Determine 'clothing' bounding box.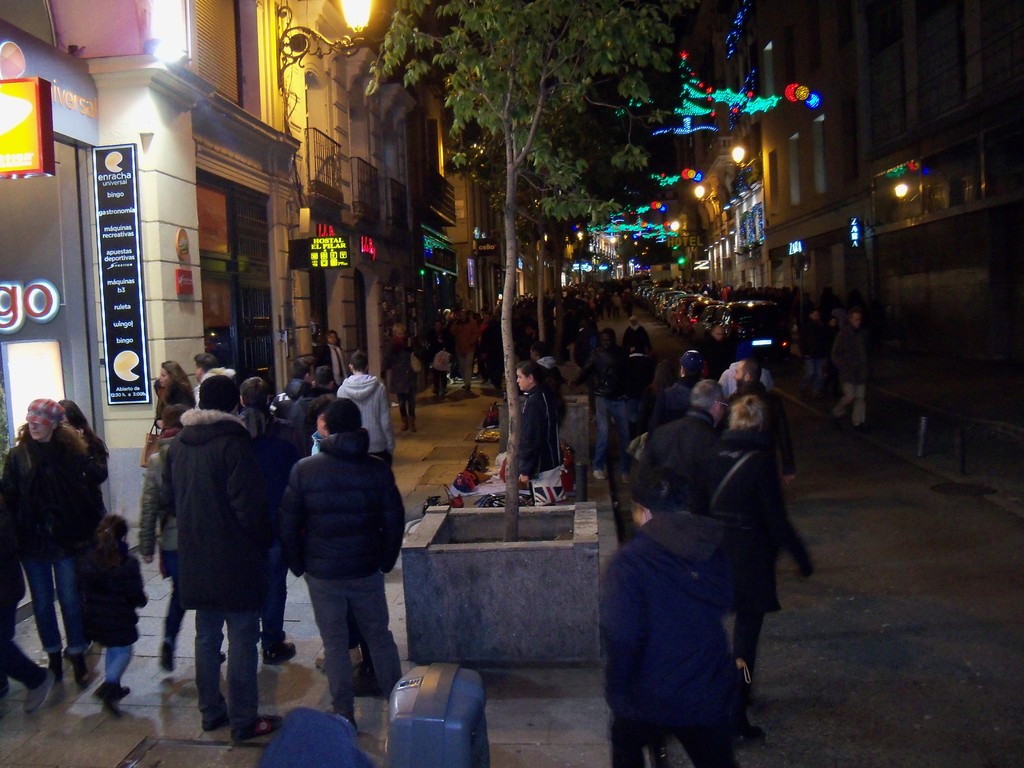
Determined: 709, 441, 806, 664.
